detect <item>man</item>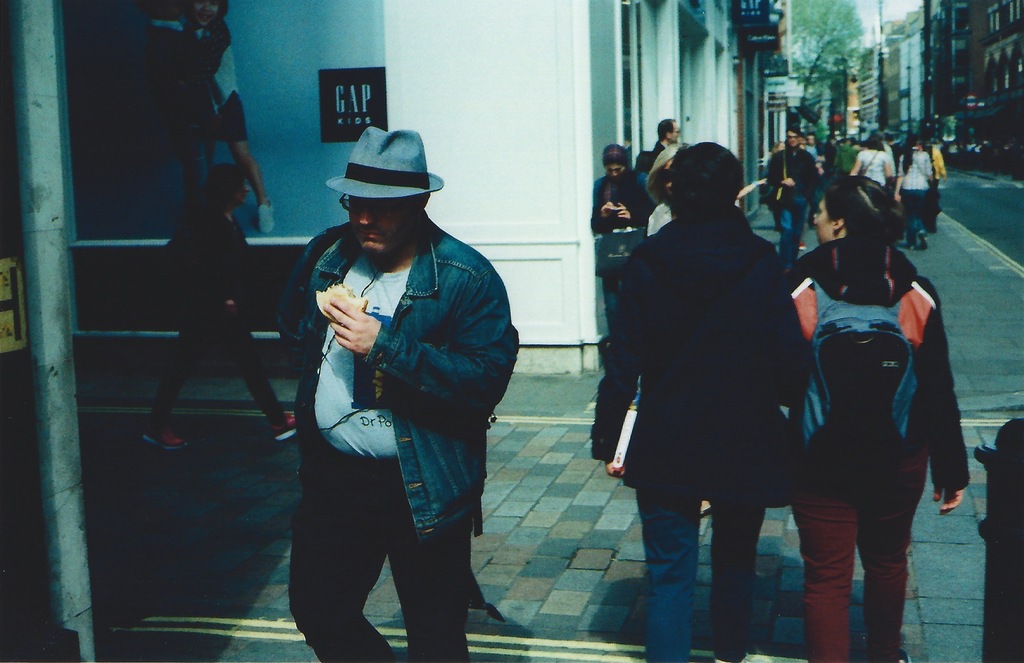
box=[593, 136, 812, 662]
